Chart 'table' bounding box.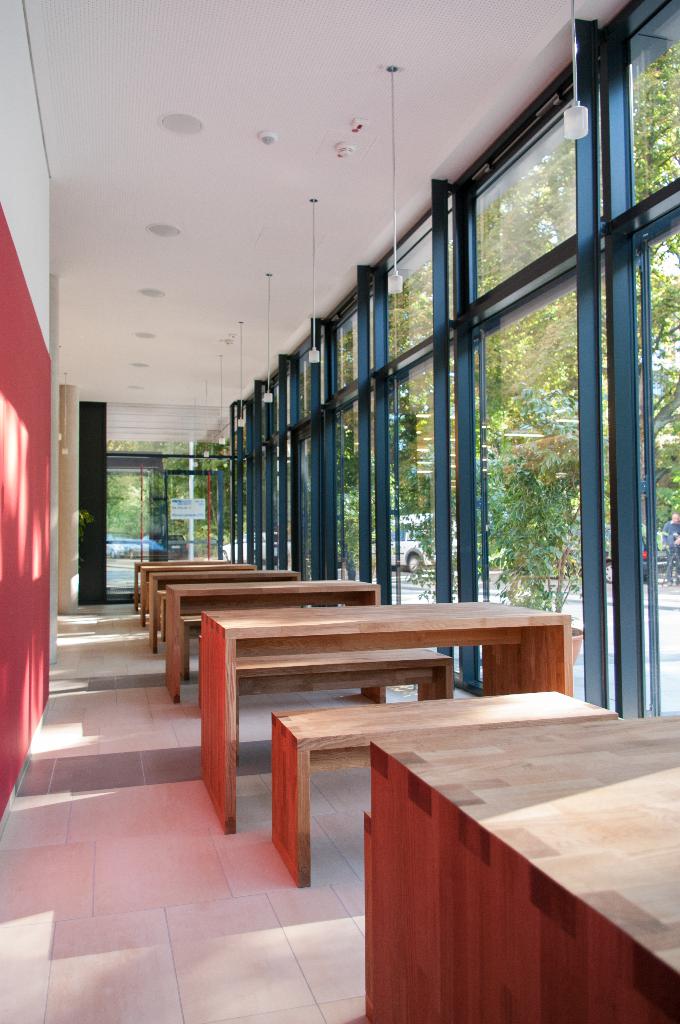
Charted: 164/567/399/709.
